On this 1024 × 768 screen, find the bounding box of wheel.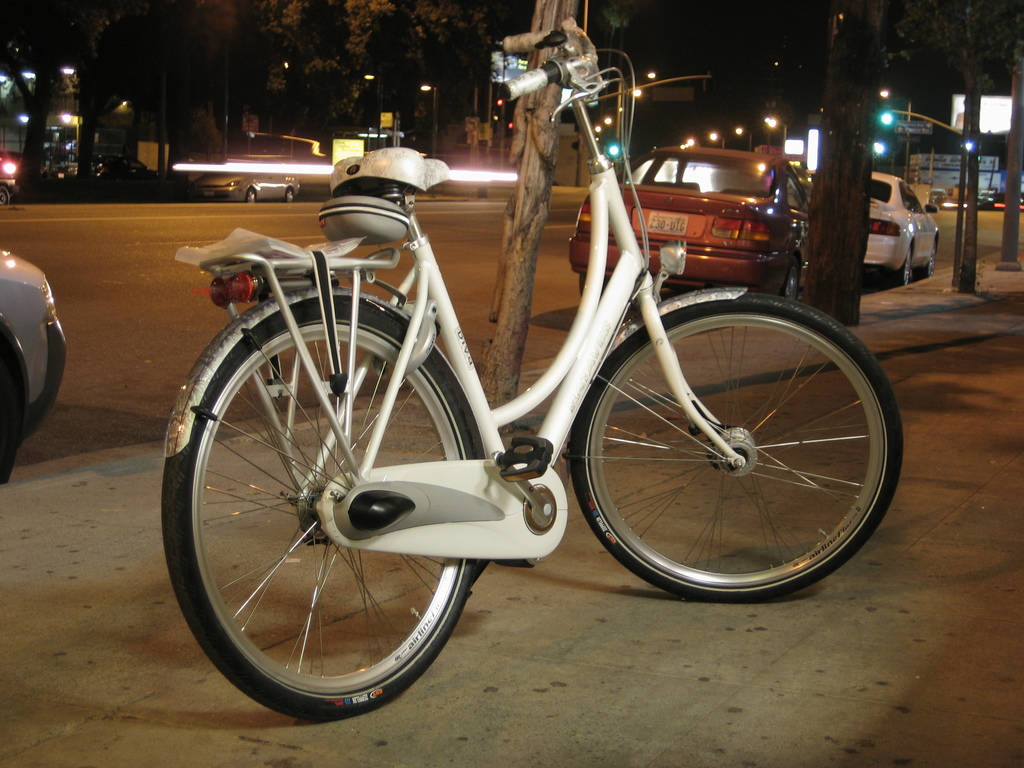
Bounding box: pyautogui.locateOnScreen(169, 266, 484, 725).
